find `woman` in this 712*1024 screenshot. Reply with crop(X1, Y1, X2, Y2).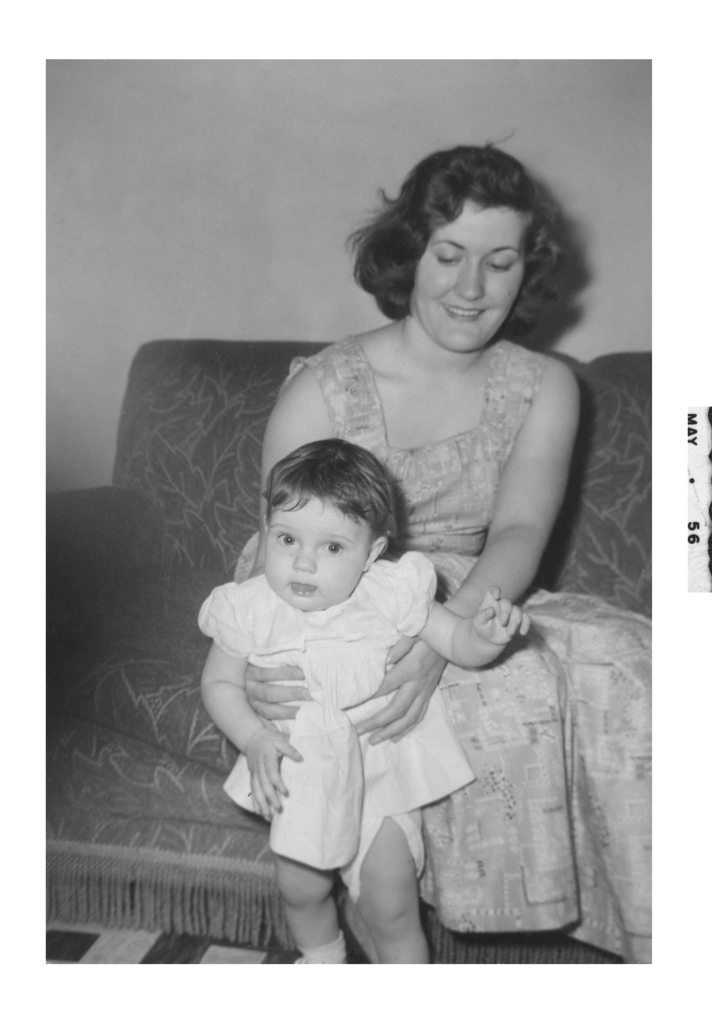
crop(245, 141, 688, 1007).
